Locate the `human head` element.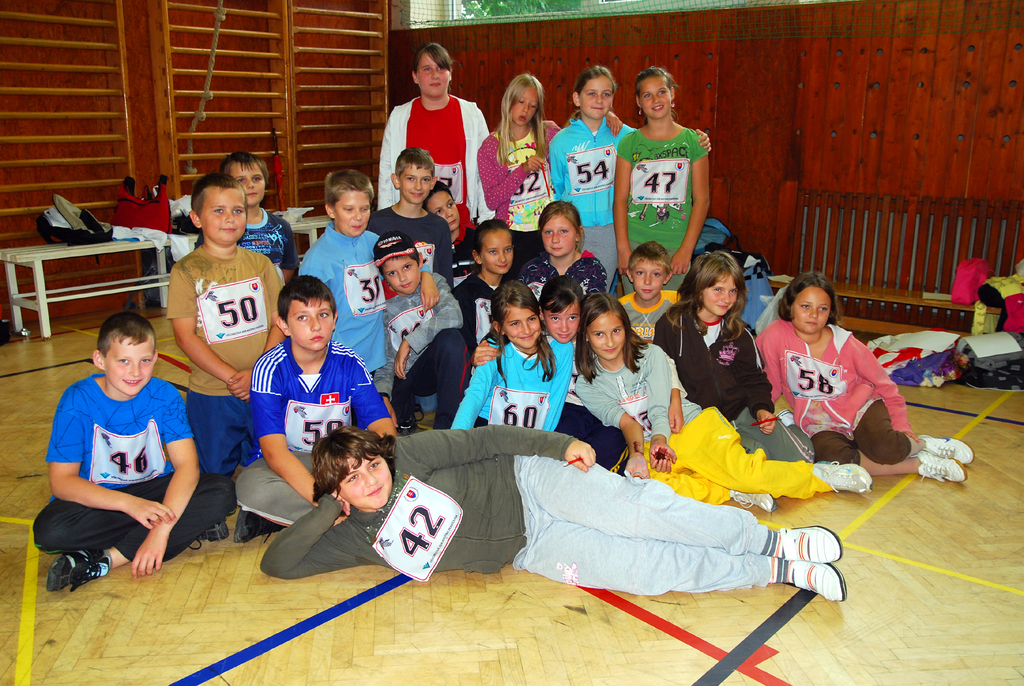
Element bbox: [left=468, top=222, right=516, bottom=271].
